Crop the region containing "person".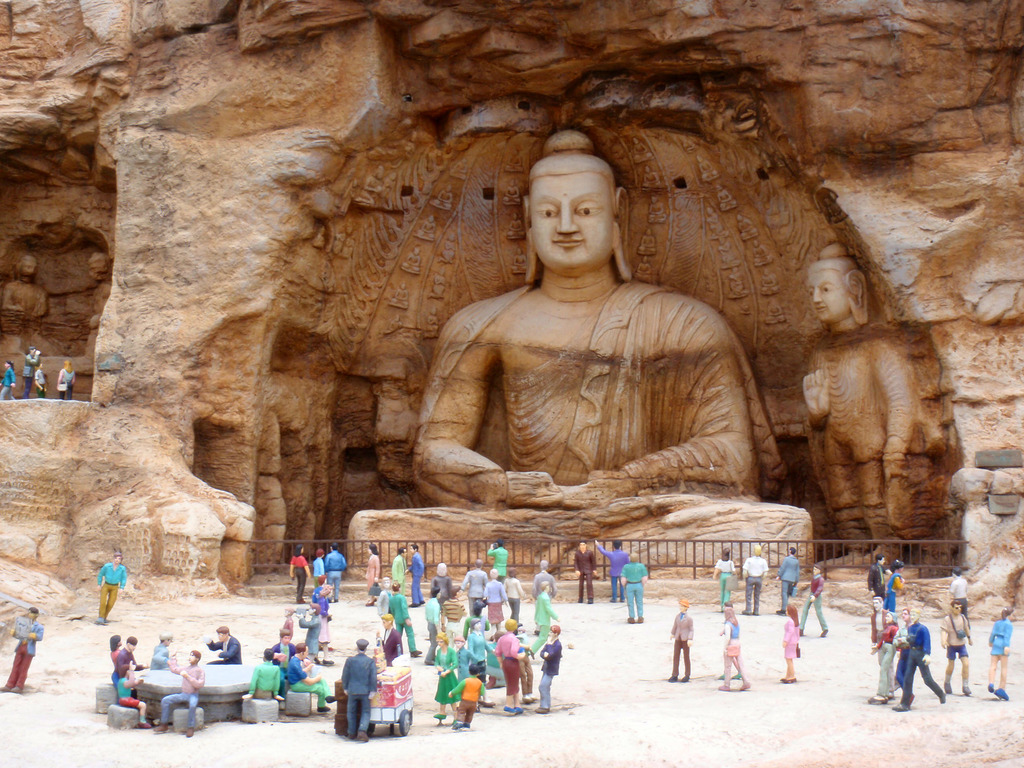
Crop region: BBox(316, 557, 330, 597).
